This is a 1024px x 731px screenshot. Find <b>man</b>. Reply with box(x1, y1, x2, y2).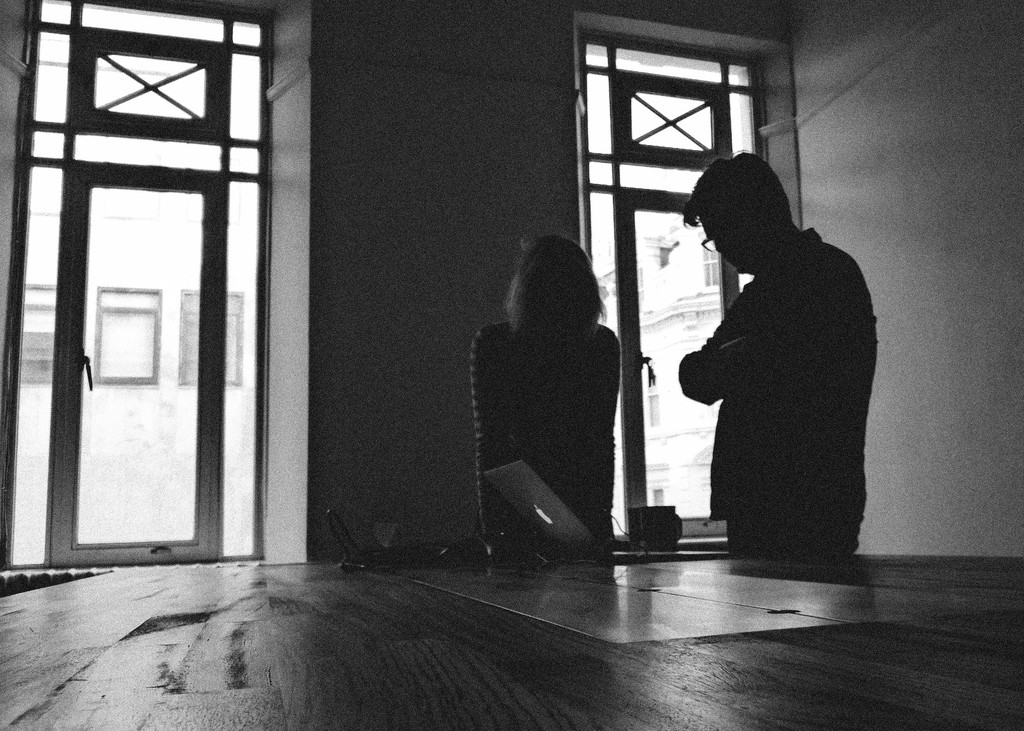
box(674, 151, 890, 598).
